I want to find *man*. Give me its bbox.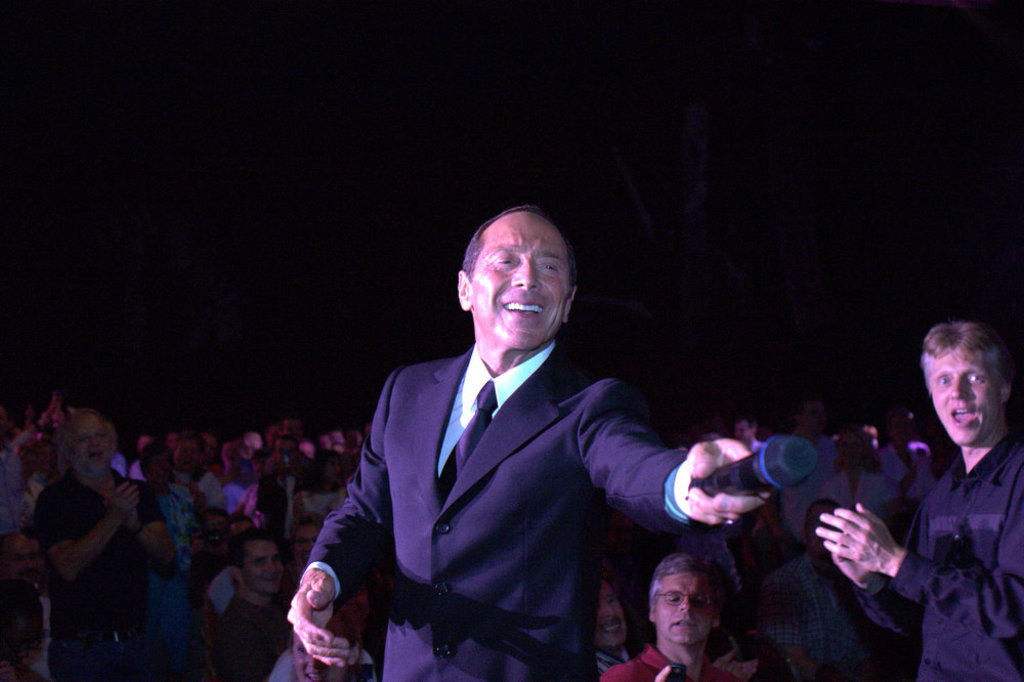
764 500 892 681.
